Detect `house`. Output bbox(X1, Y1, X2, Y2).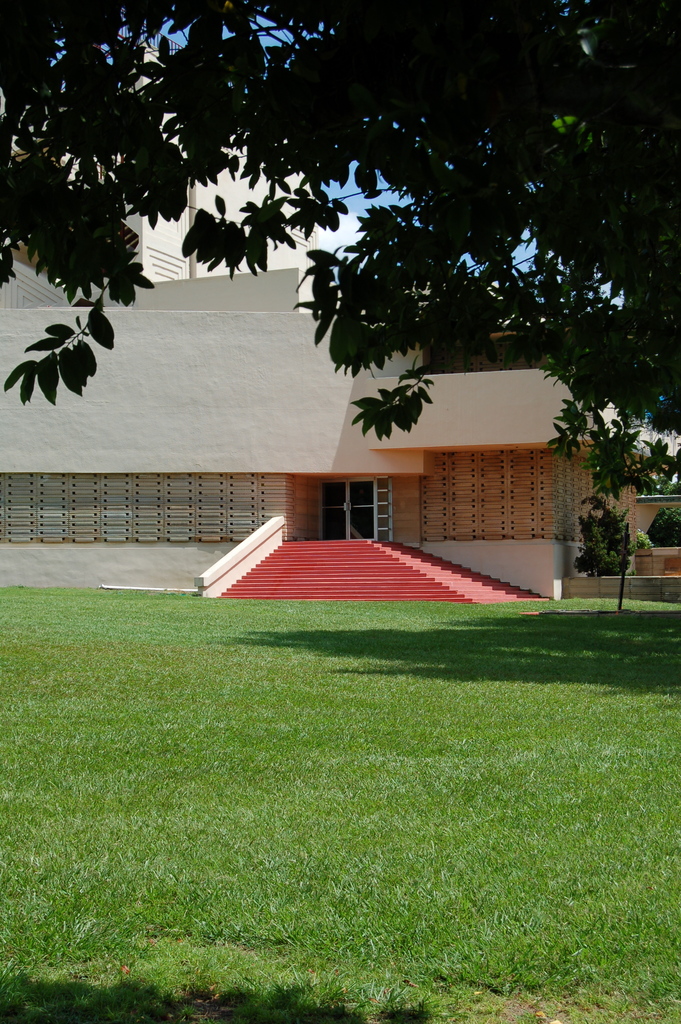
bbox(0, 71, 611, 430).
